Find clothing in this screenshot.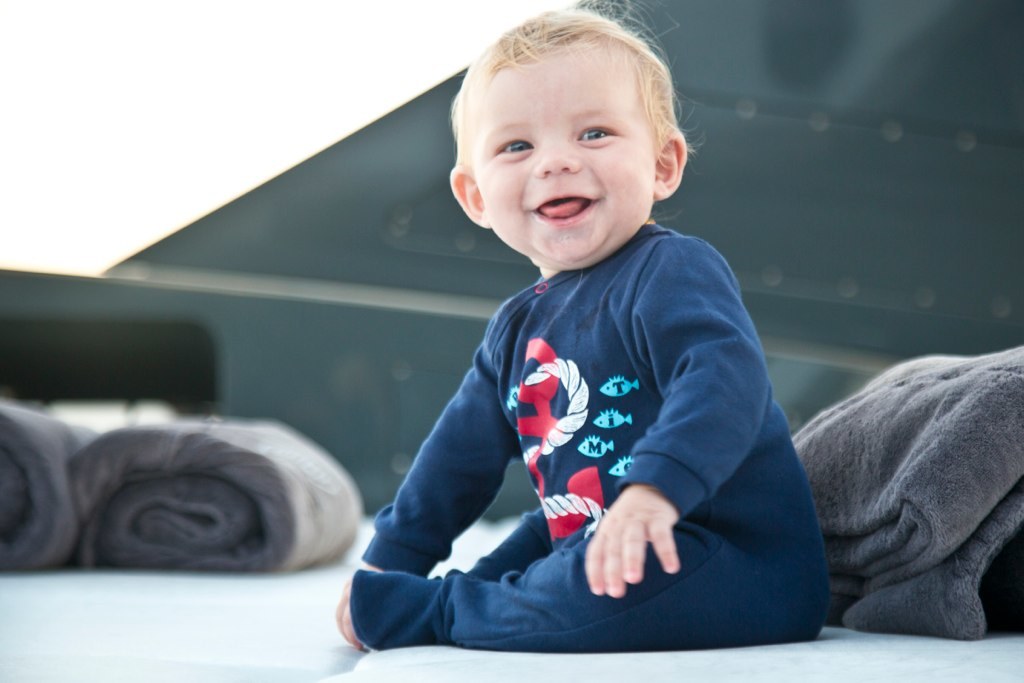
The bounding box for clothing is 388:191:813:665.
